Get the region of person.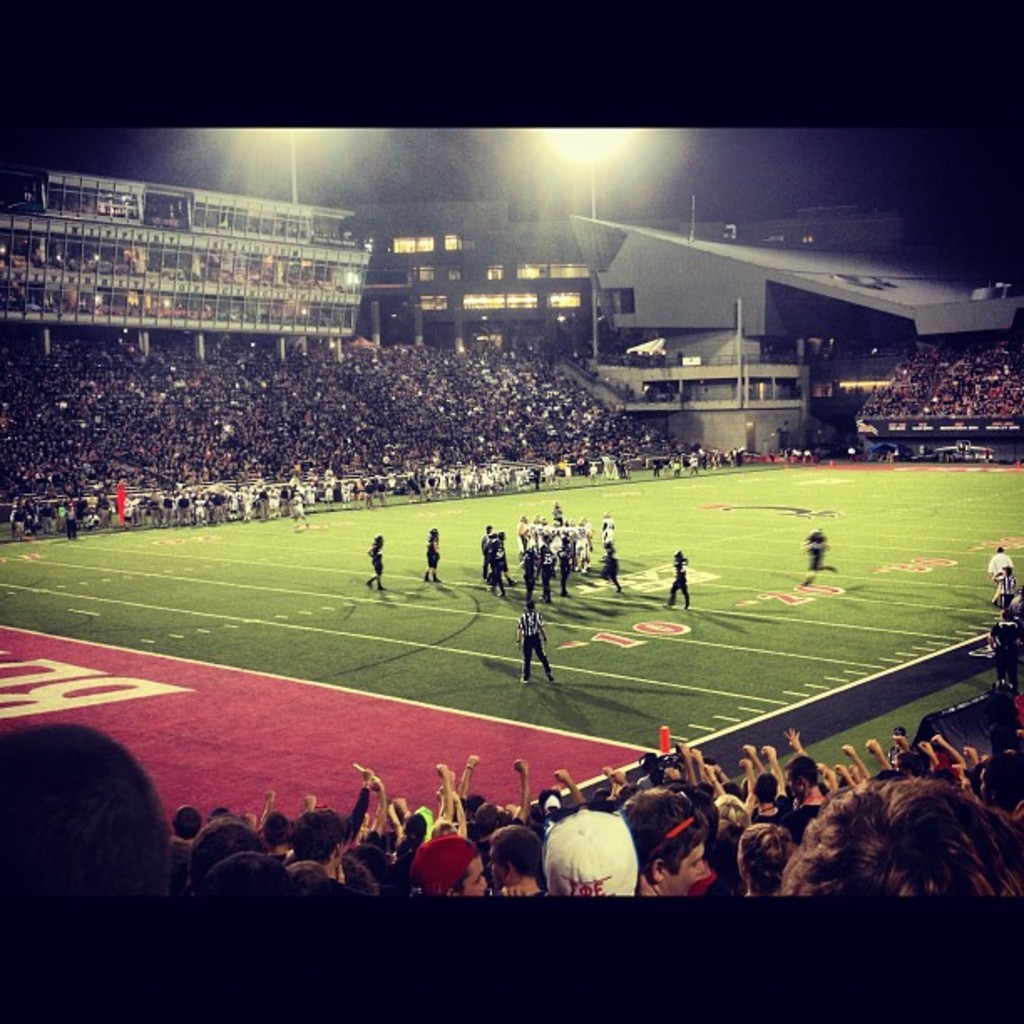
detection(417, 525, 447, 584).
